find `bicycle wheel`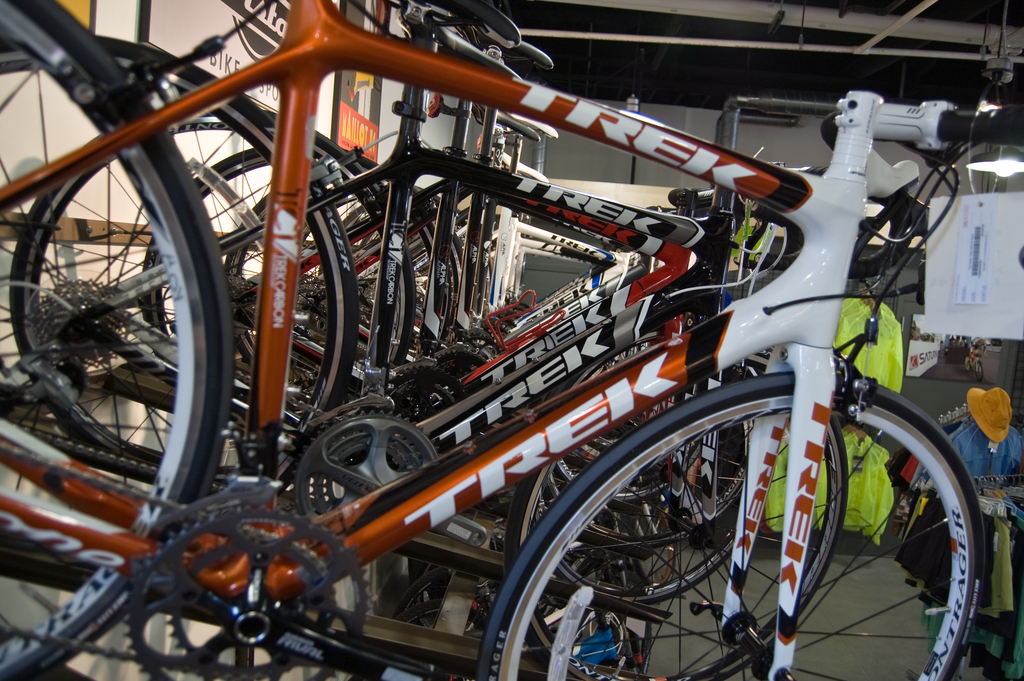
box=[505, 343, 844, 680]
